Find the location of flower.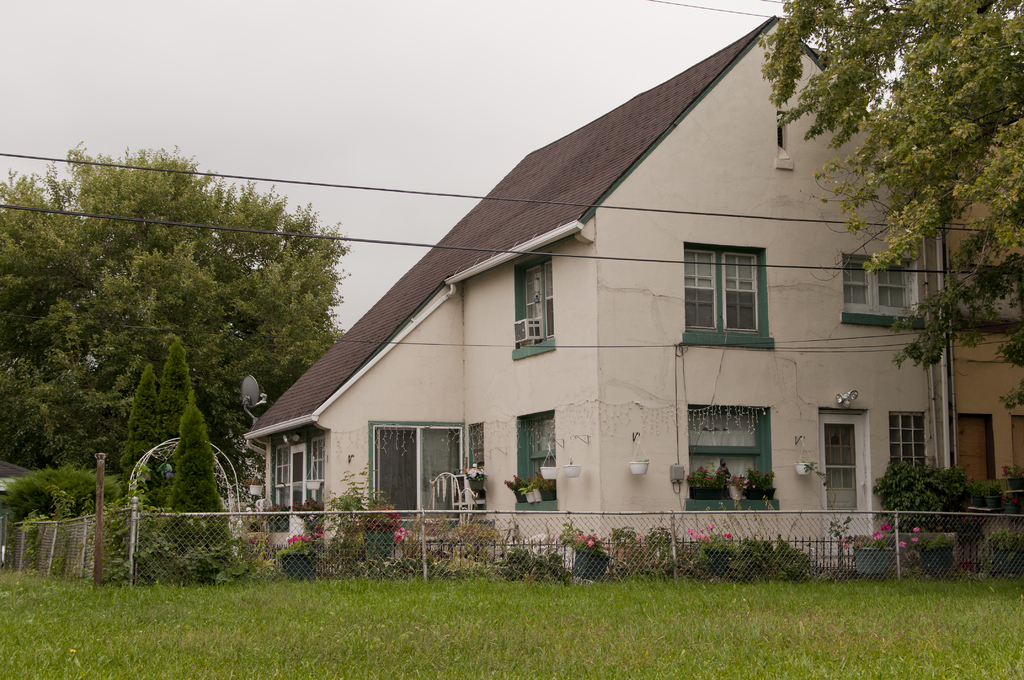
Location: (1002,467,1008,473).
